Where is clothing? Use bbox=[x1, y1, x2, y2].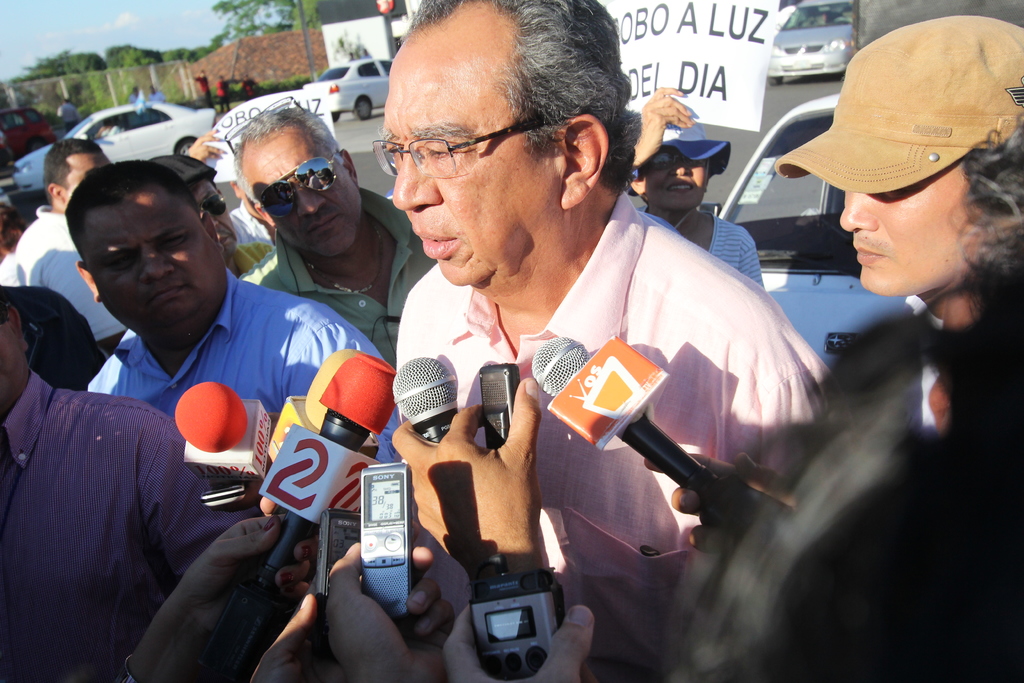
bbox=[115, 269, 392, 456].
